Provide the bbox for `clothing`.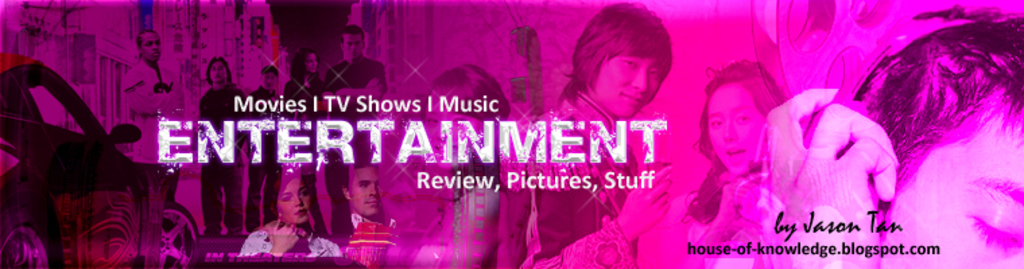
(x1=240, y1=81, x2=284, y2=237).
